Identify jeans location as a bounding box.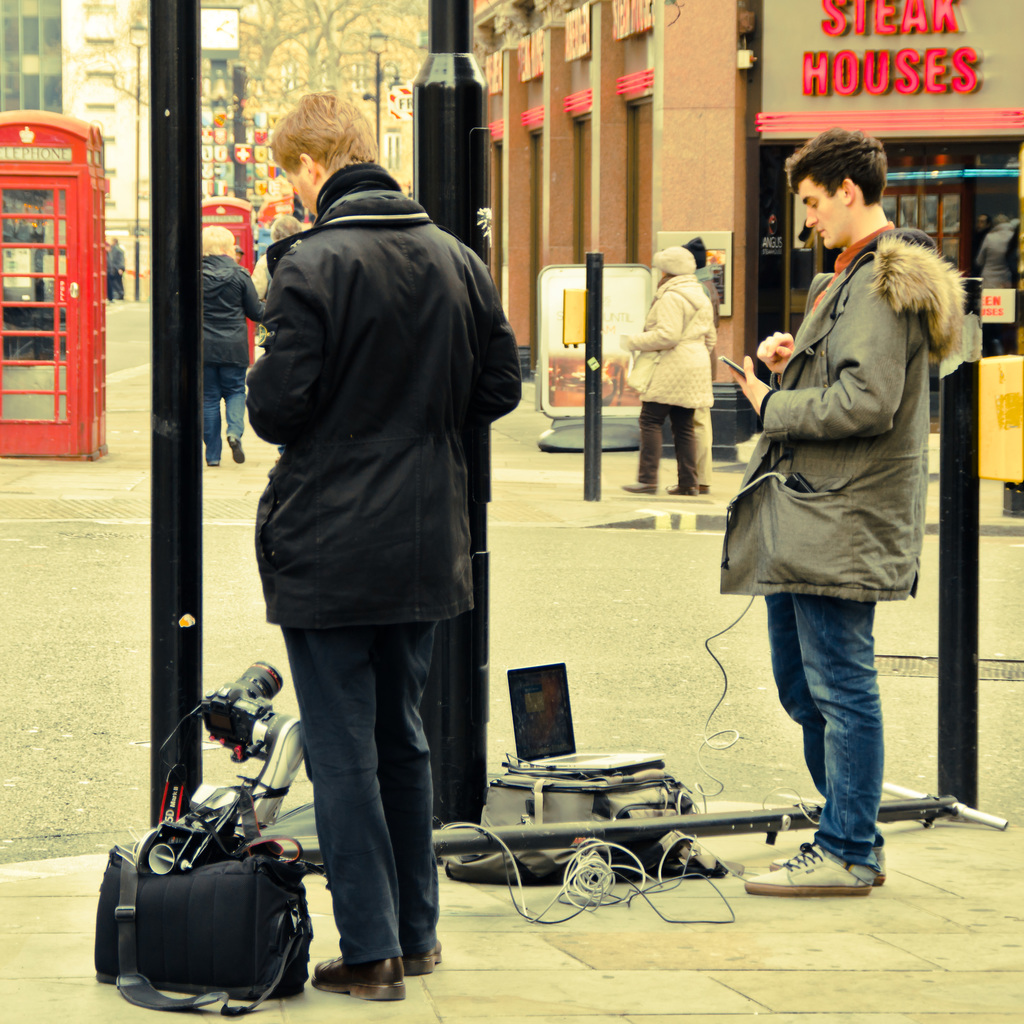
Rect(628, 405, 695, 484).
